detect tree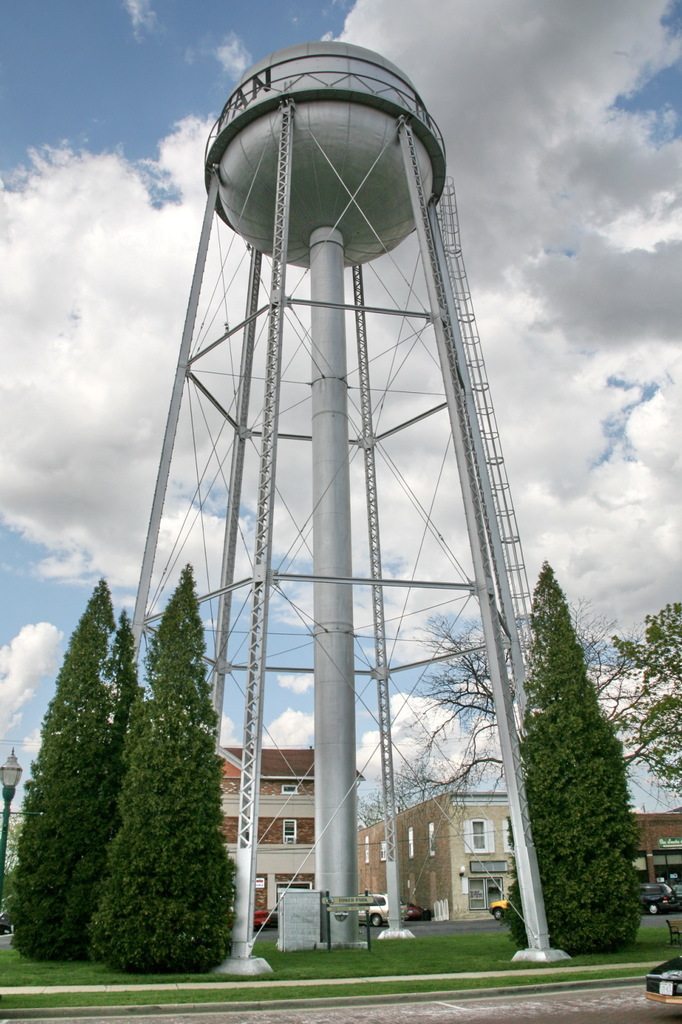
(x1=81, y1=559, x2=241, y2=981)
